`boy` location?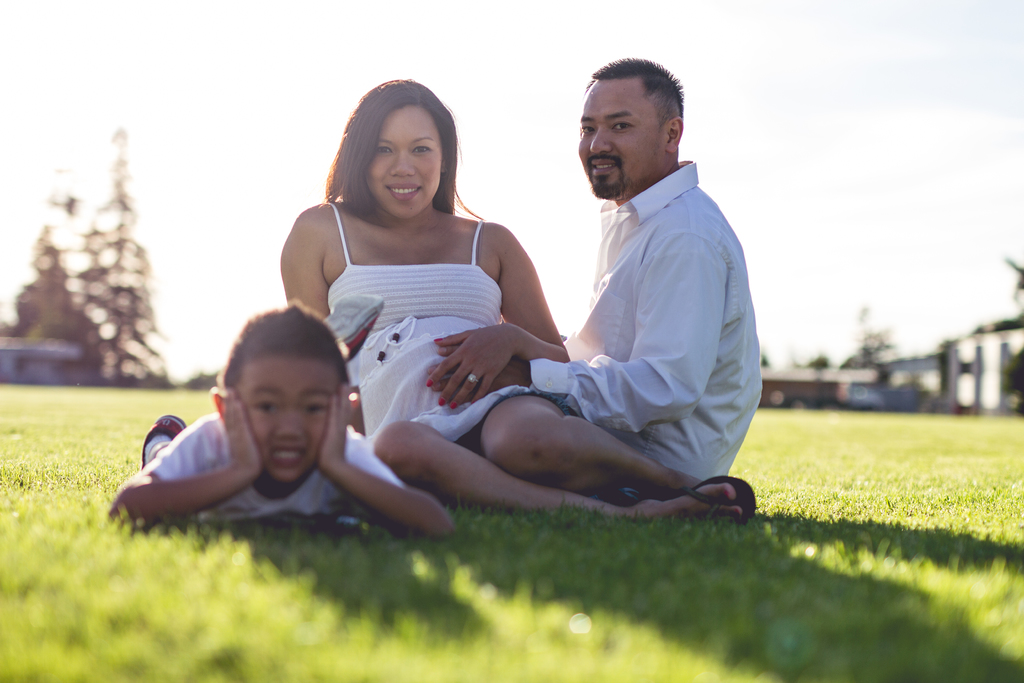
[104, 304, 454, 541]
